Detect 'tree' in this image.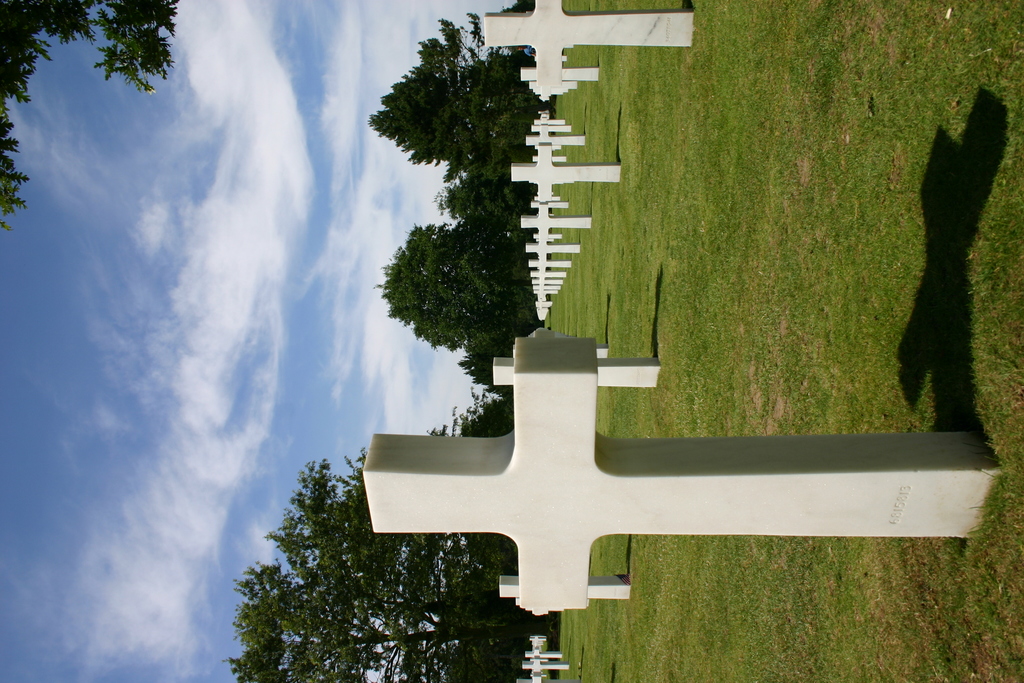
Detection: 0/0/180/233.
